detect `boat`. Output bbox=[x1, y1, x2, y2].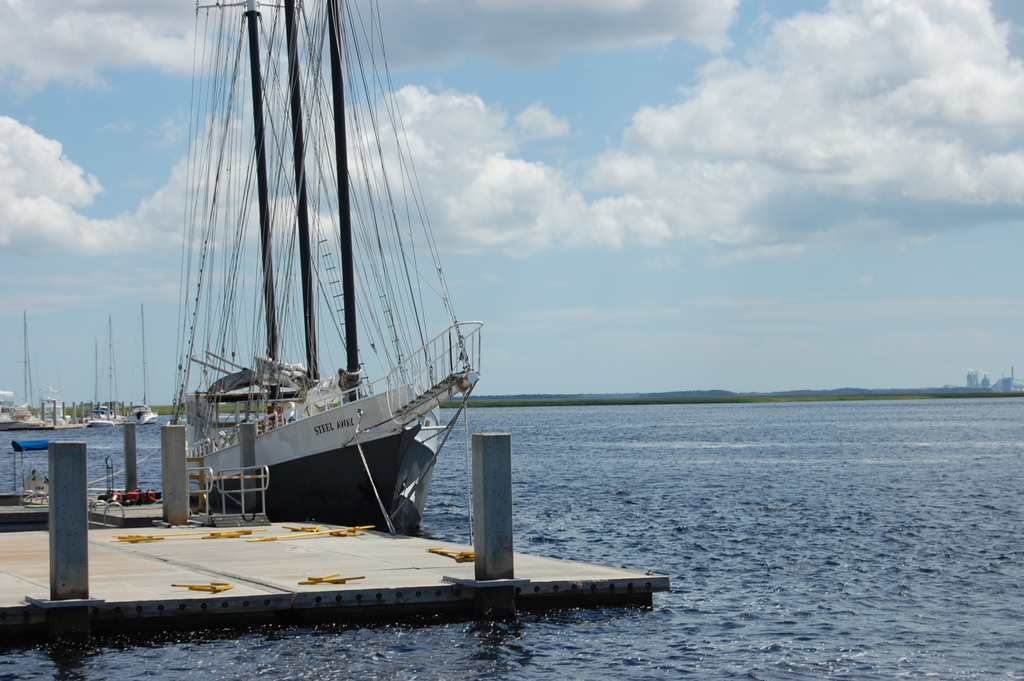
bbox=[132, 299, 161, 424].
